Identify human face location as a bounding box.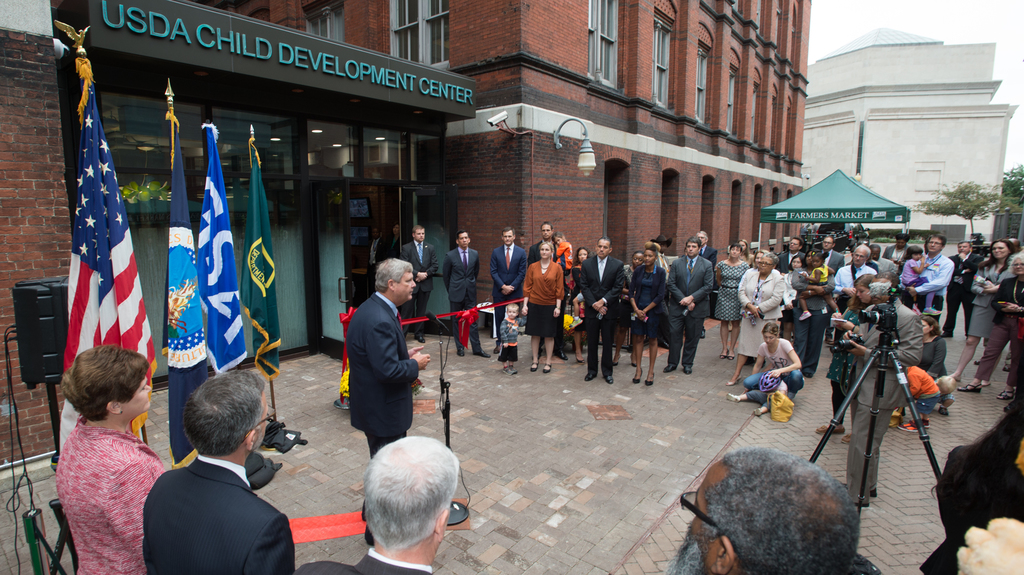
rect(989, 240, 1009, 258).
